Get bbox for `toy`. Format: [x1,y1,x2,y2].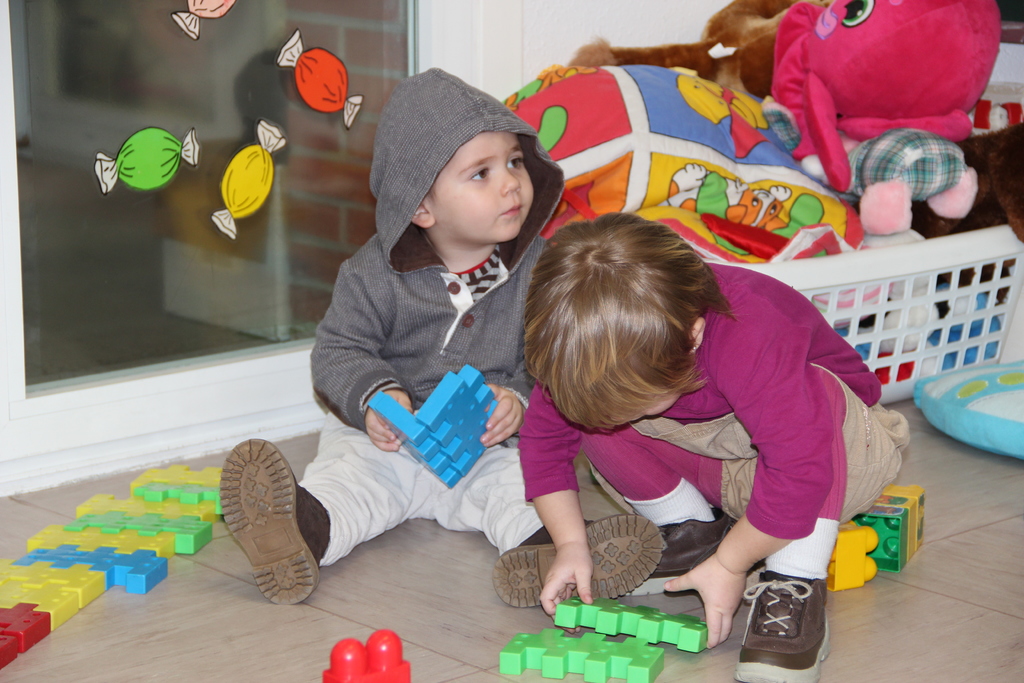
[495,617,671,682].
